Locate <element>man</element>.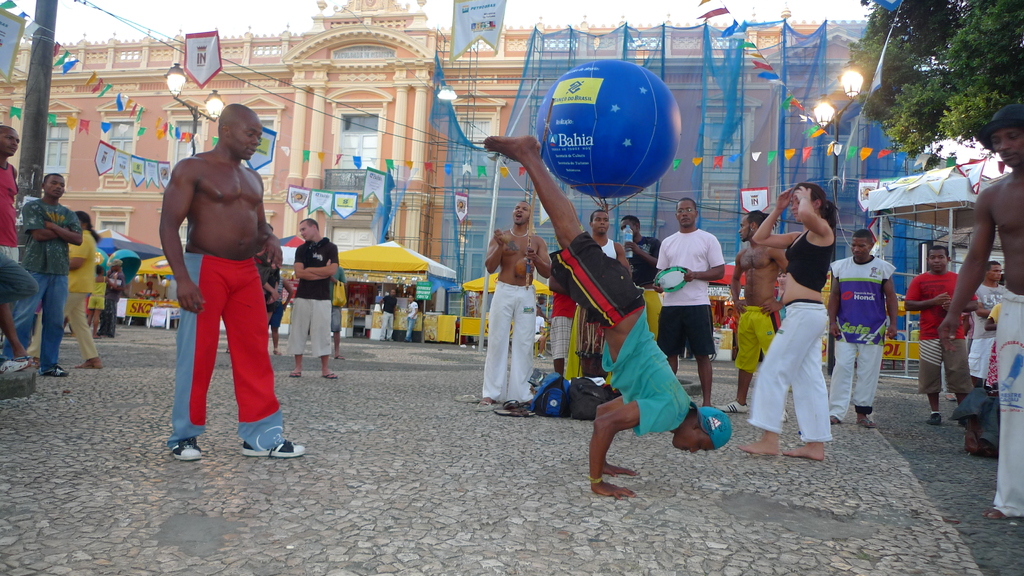
Bounding box: pyautogui.locateOnScreen(284, 217, 339, 381).
